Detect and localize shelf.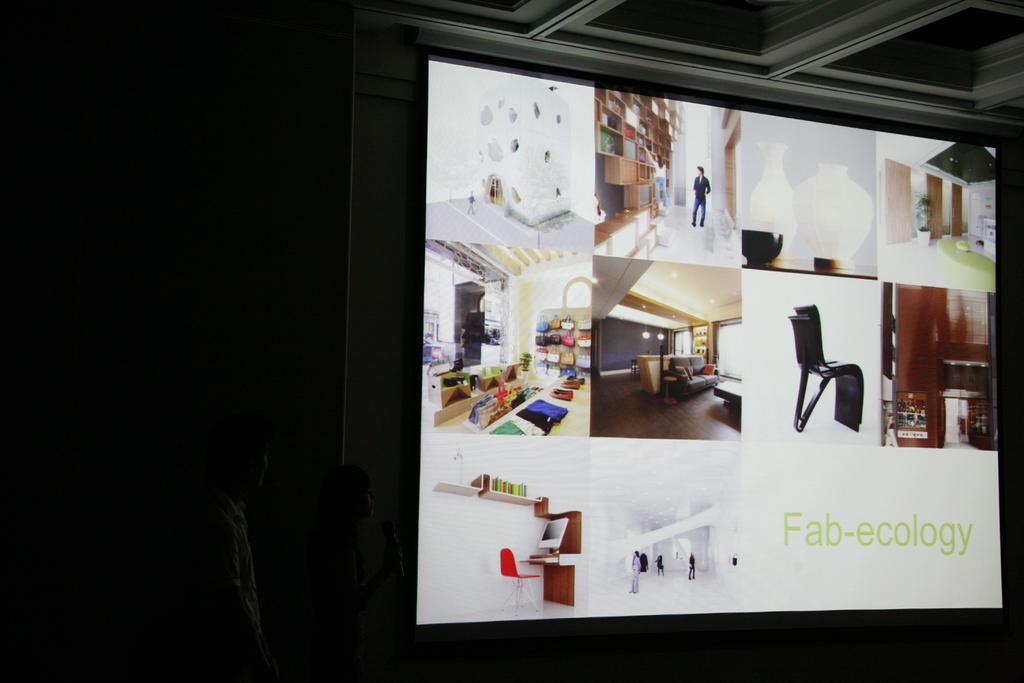
Localized at 608:99:630:122.
